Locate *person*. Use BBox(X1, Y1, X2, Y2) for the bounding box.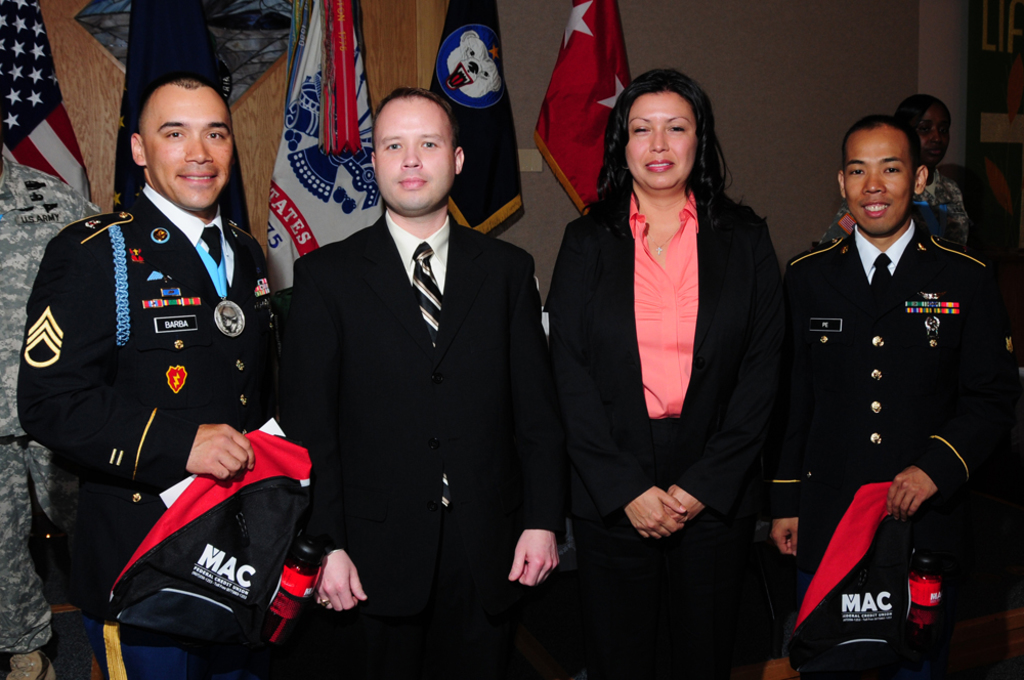
BBox(28, 65, 283, 679).
